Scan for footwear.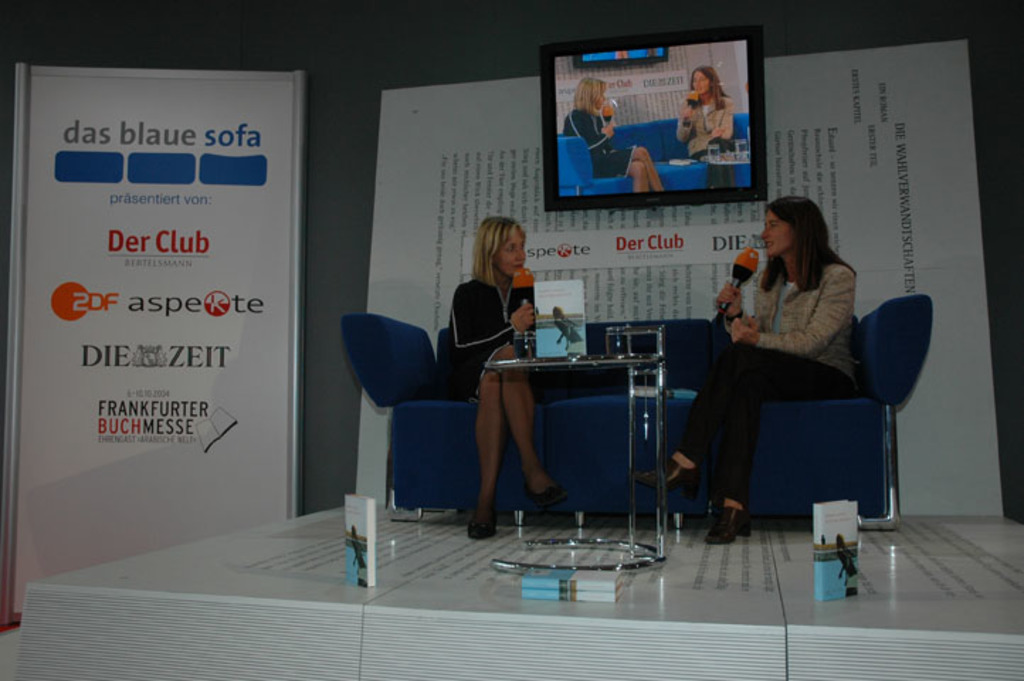
Scan result: (699, 502, 753, 550).
